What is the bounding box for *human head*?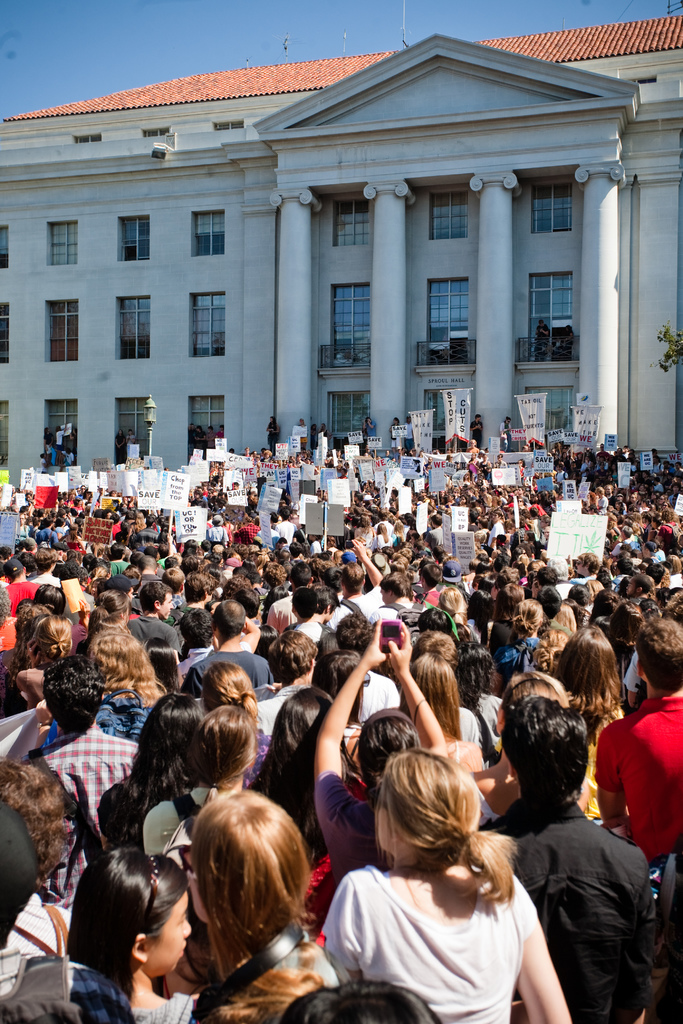
box(35, 547, 59, 573).
